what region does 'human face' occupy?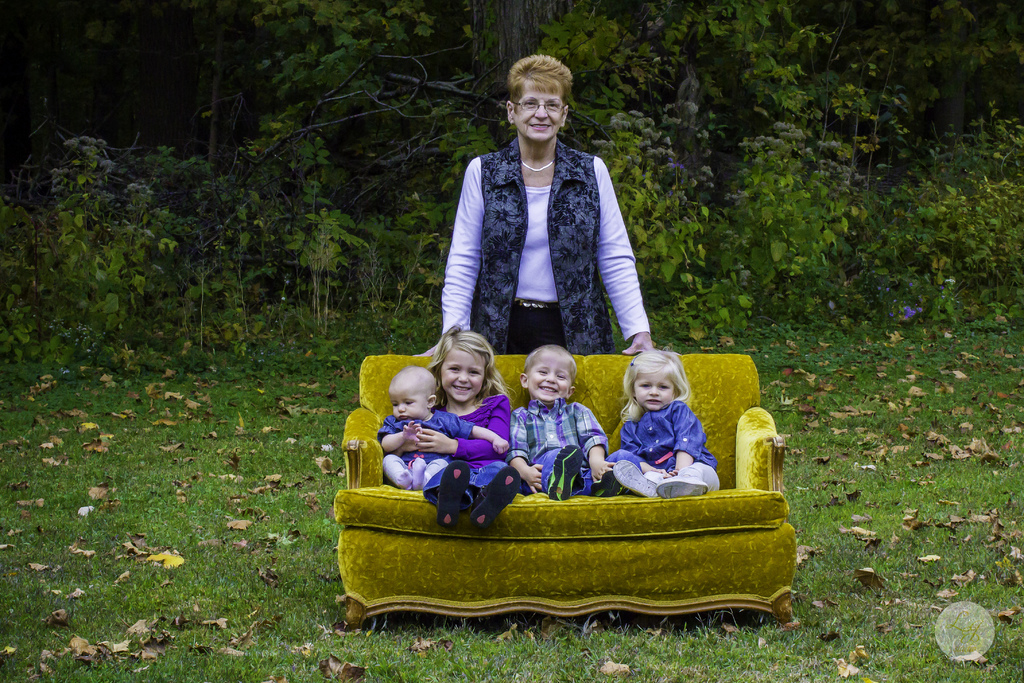
<region>387, 388, 425, 420</region>.
